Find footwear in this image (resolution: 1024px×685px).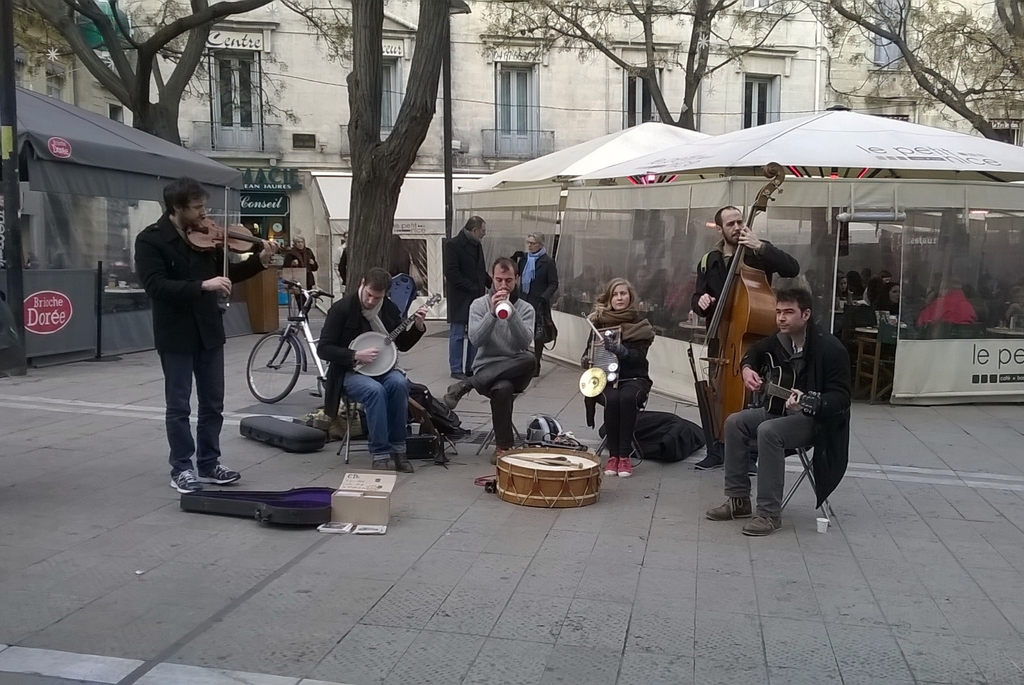
(616, 460, 630, 473).
